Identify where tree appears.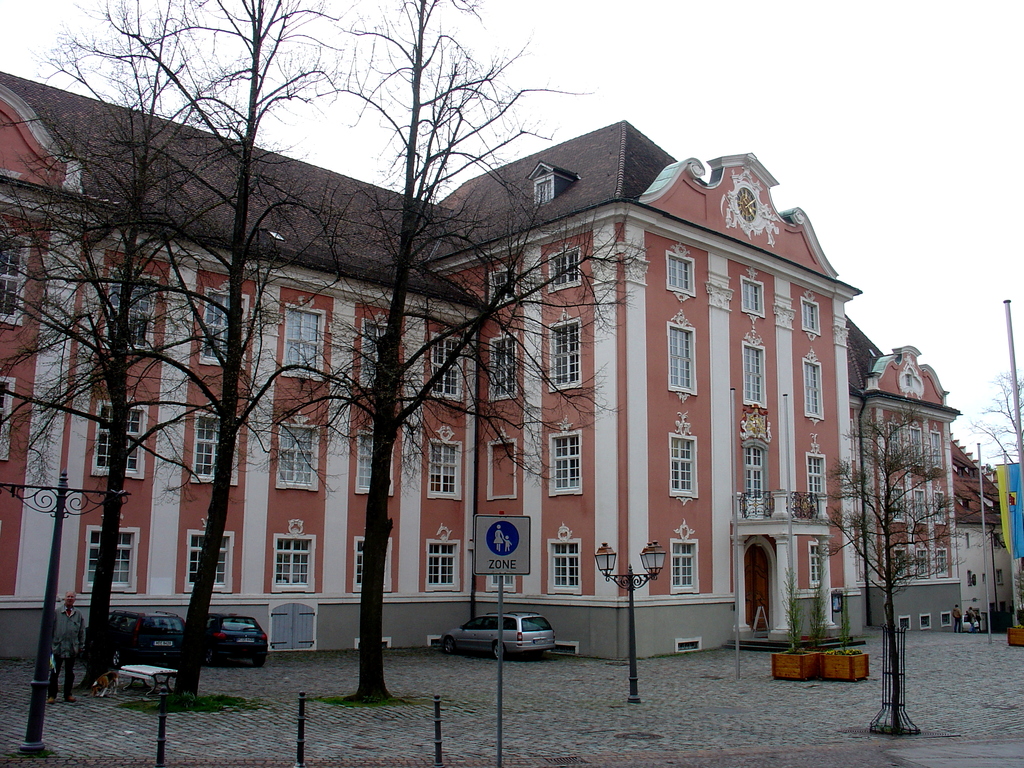
Appears at [71,0,354,701].
